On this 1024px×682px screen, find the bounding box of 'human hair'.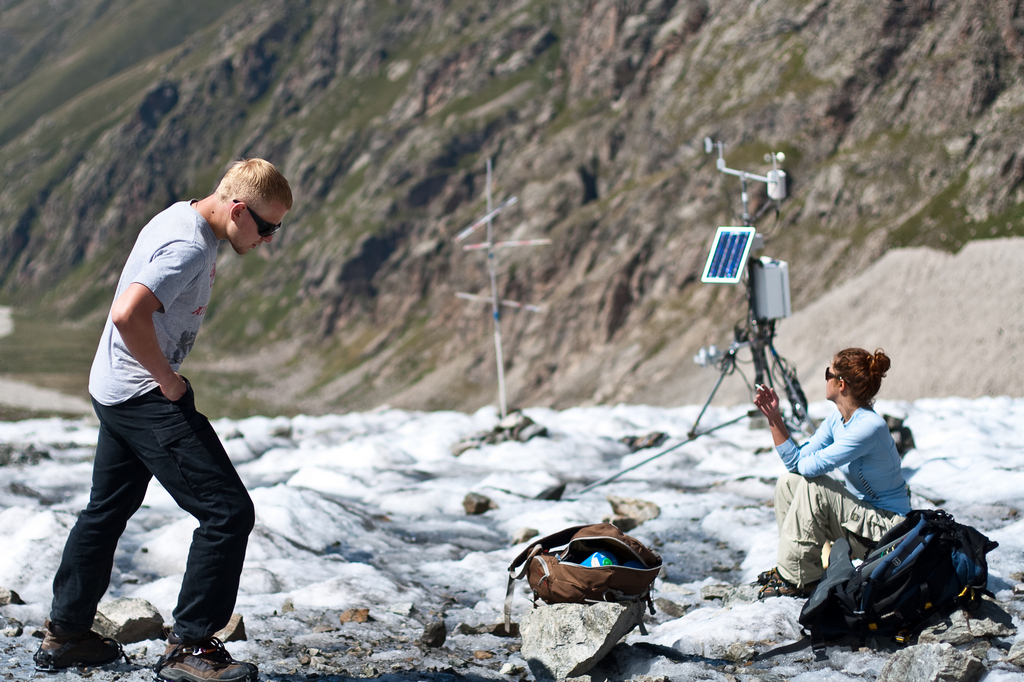
Bounding box: detection(829, 347, 898, 421).
